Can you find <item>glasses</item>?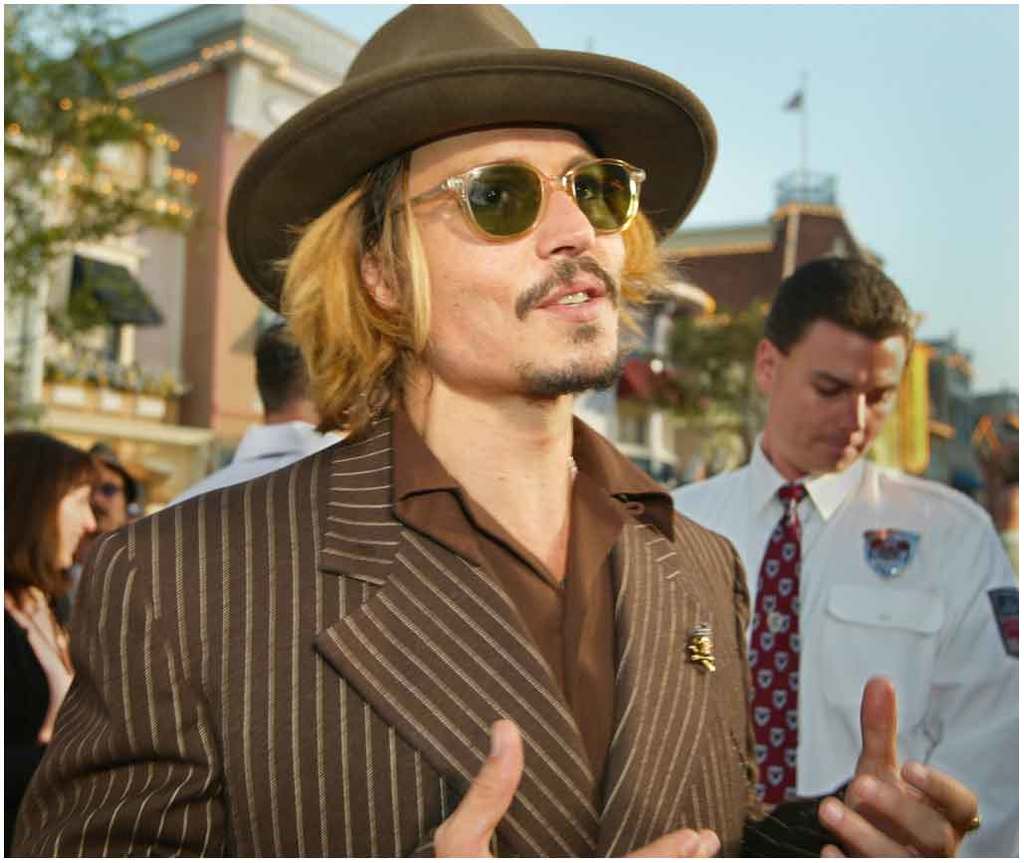
Yes, bounding box: 373/140/681/244.
